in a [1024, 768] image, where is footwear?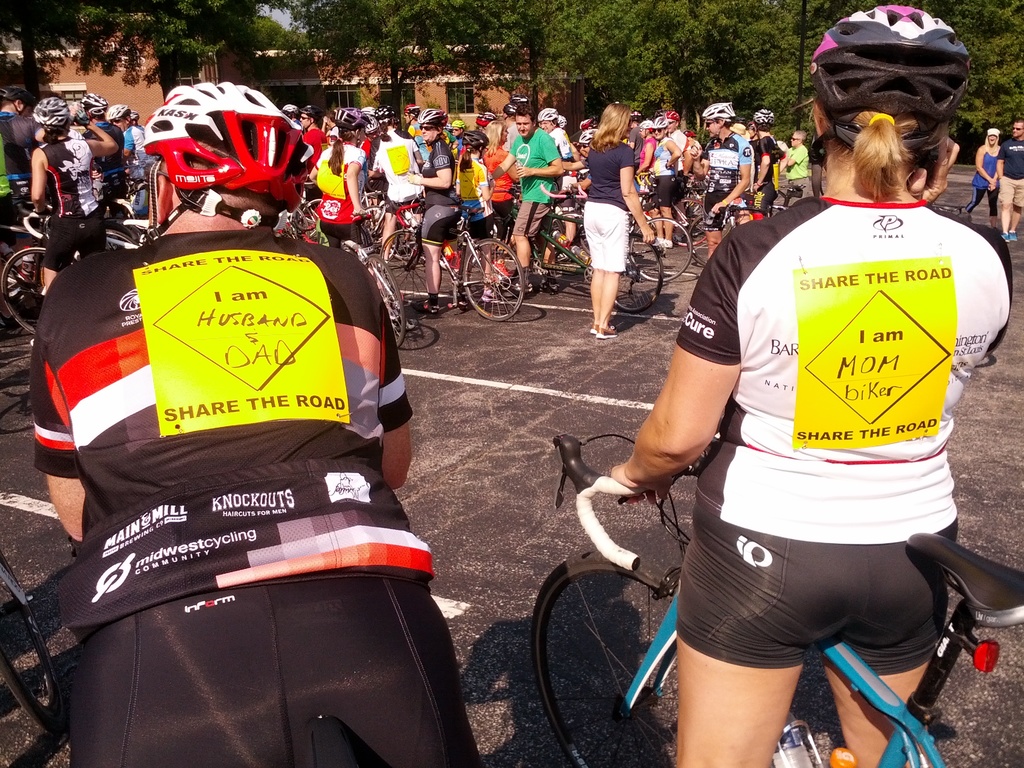
bbox=[658, 240, 673, 248].
